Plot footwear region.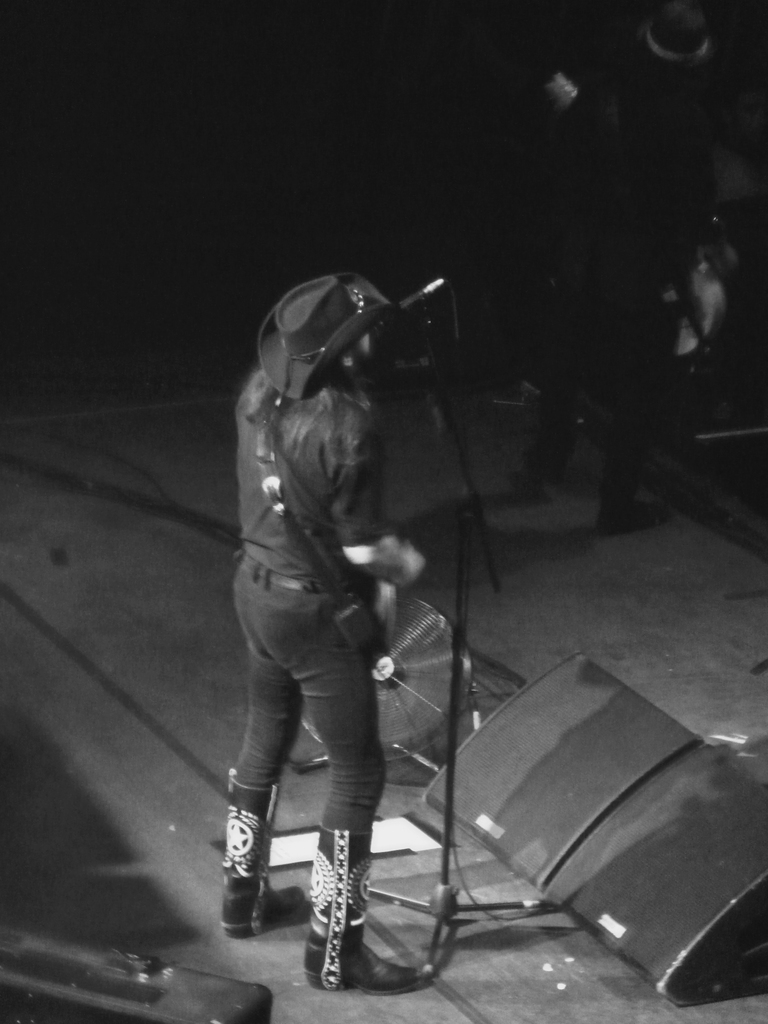
Plotted at bbox=(221, 772, 312, 937).
